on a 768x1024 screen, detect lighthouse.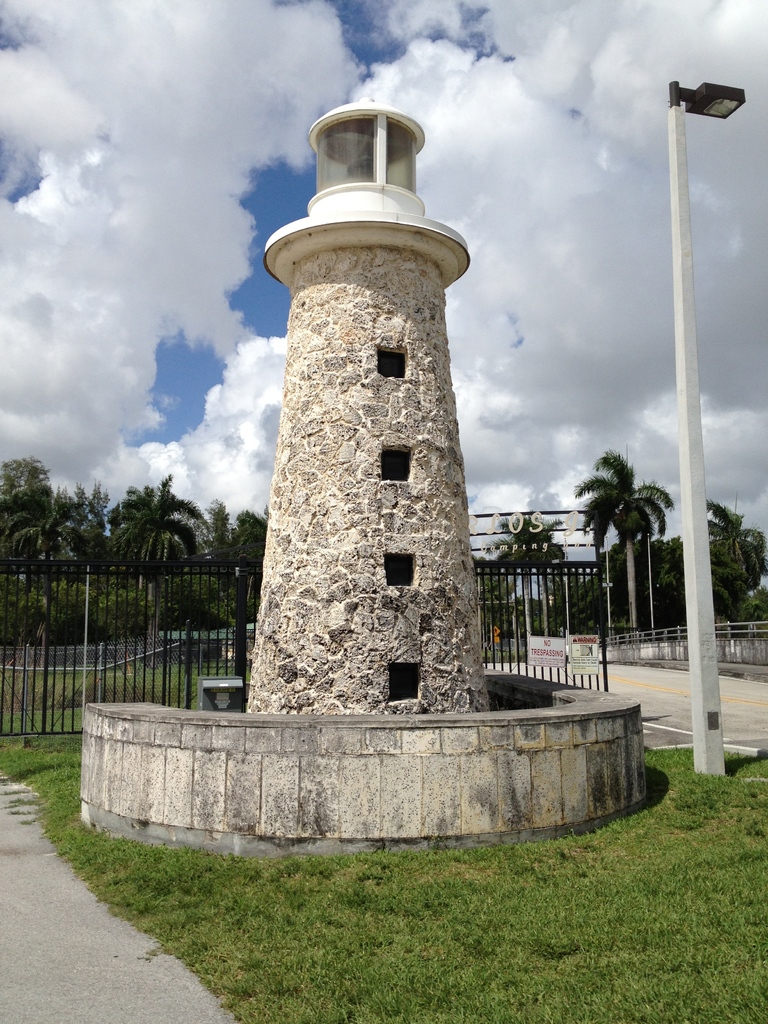
detection(243, 88, 474, 718).
